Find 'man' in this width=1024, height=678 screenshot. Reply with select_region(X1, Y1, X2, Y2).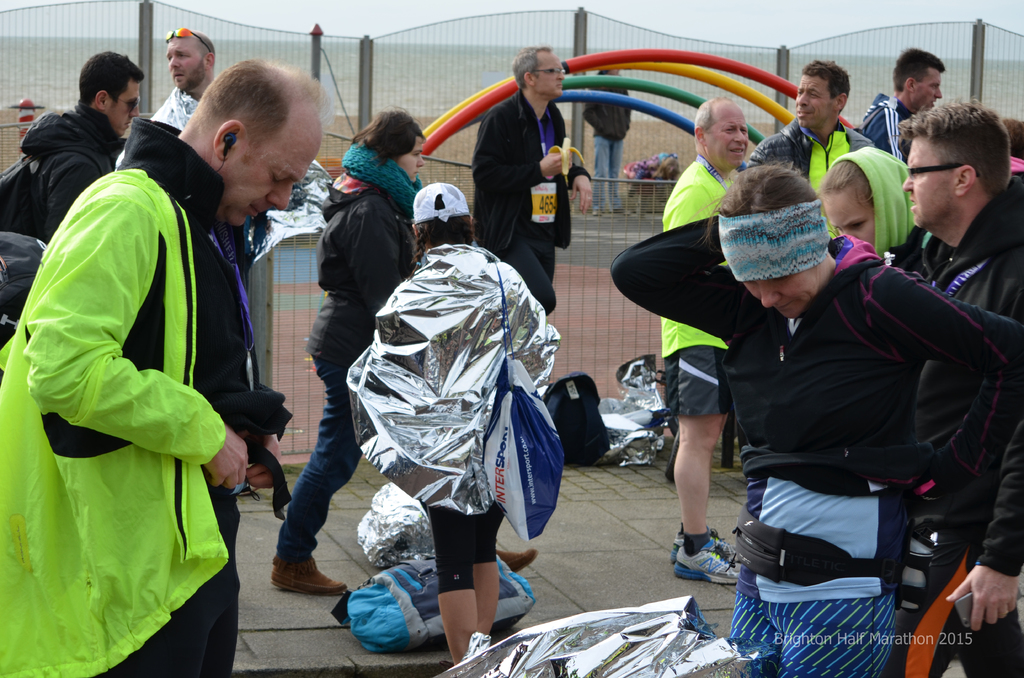
select_region(459, 36, 600, 328).
